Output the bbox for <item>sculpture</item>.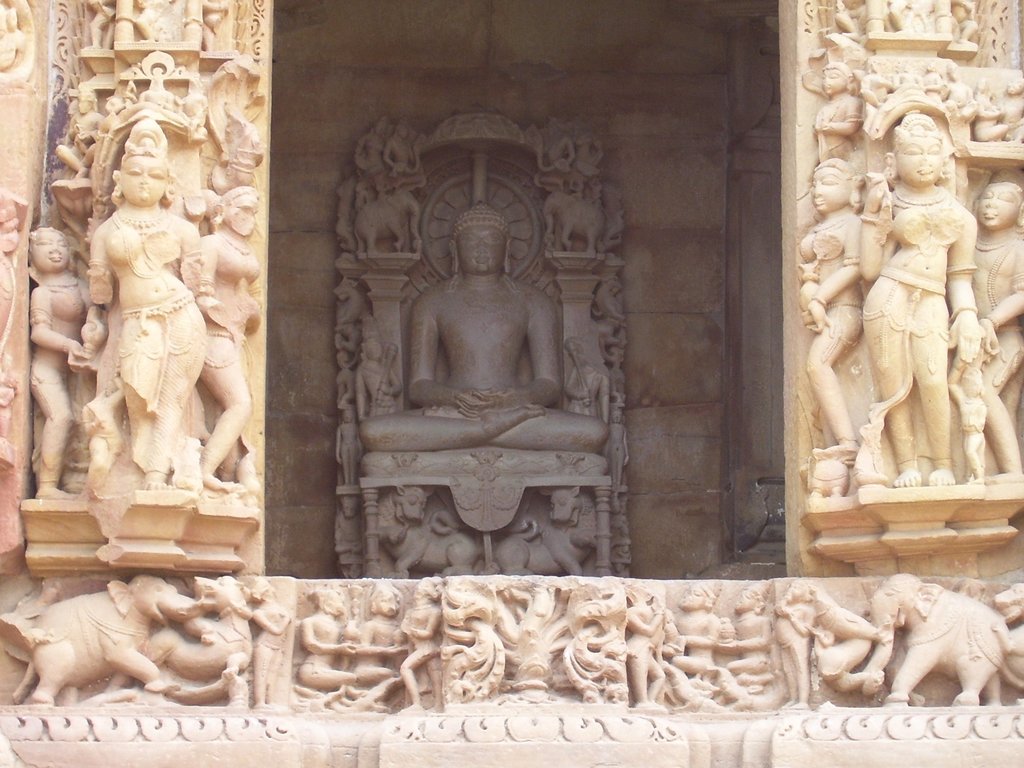
Rect(593, 275, 623, 346).
